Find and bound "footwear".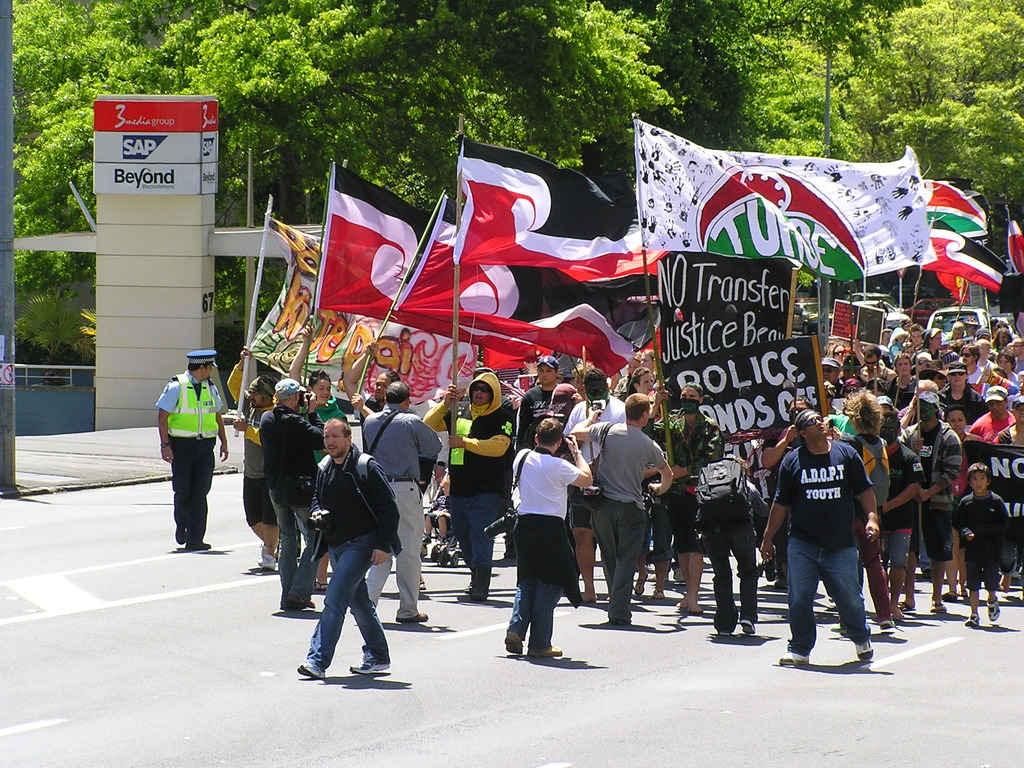
Bound: pyautogui.locateOnScreen(282, 595, 308, 611).
